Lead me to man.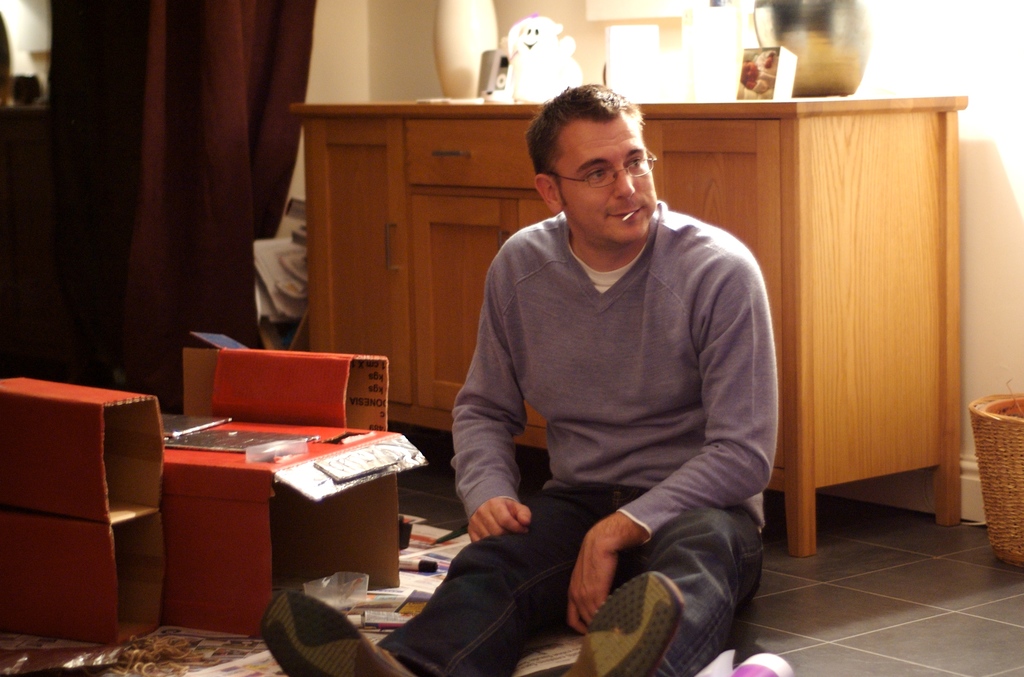
Lead to locate(260, 81, 783, 676).
